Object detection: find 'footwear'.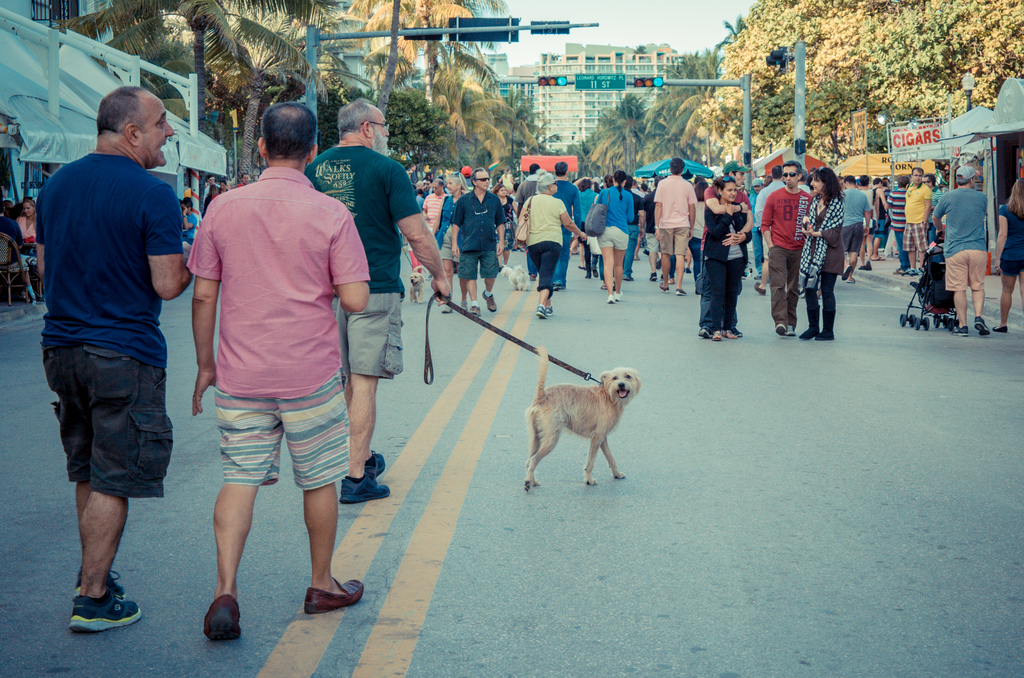
(842,266,851,281).
